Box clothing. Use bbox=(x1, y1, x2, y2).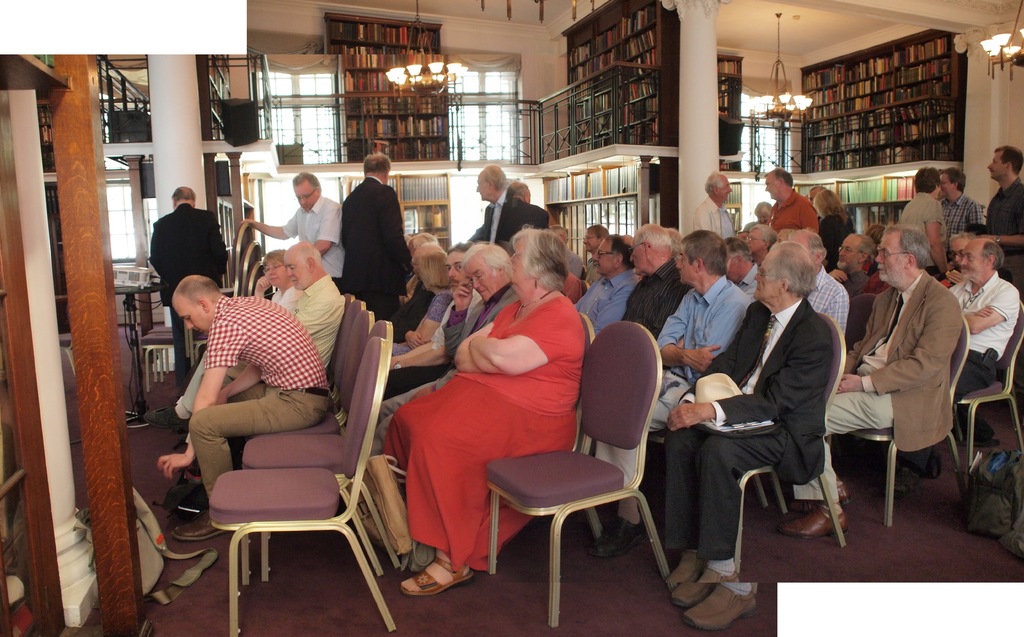
bbox=(941, 188, 982, 232).
